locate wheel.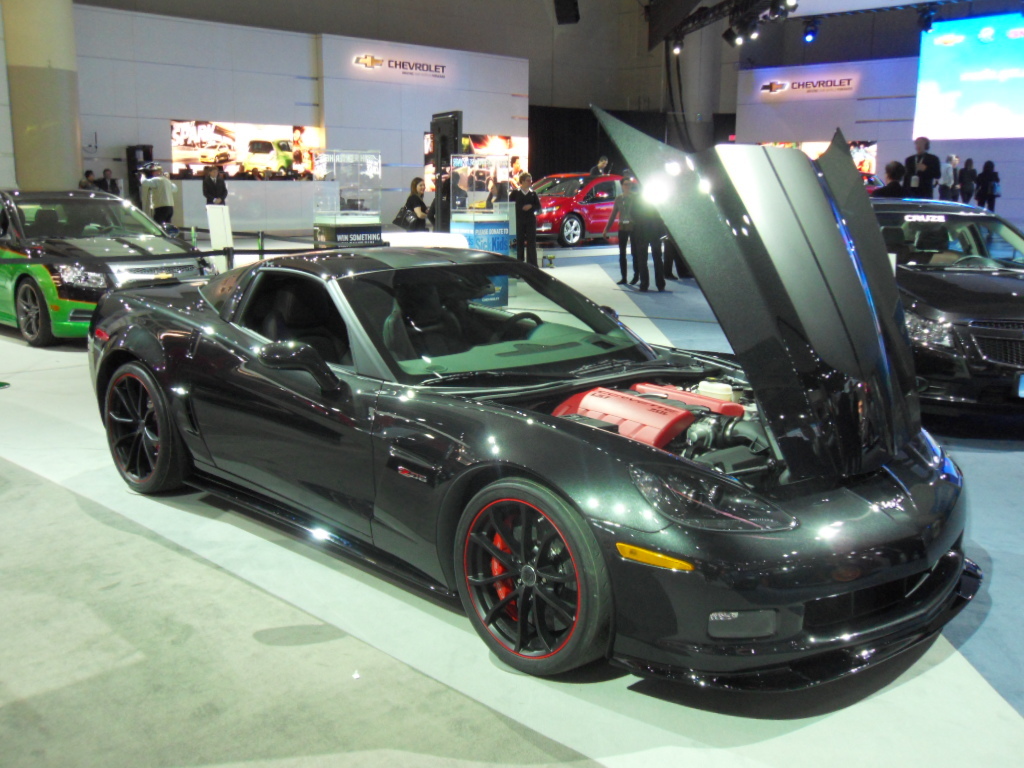
Bounding box: rect(558, 210, 581, 244).
